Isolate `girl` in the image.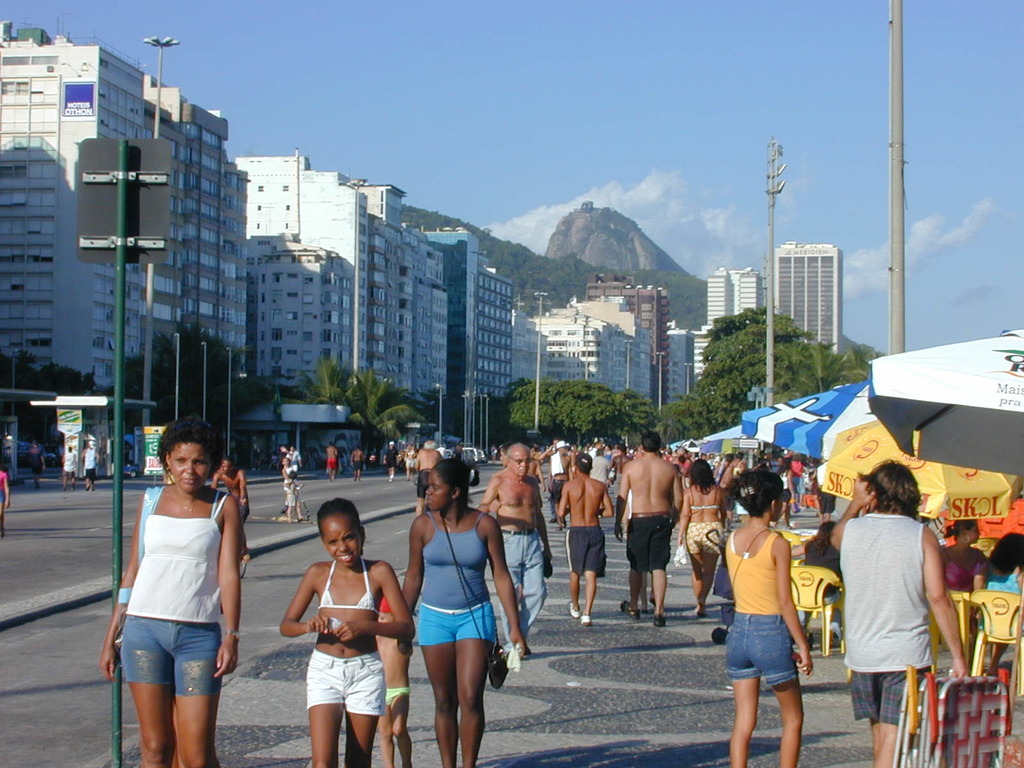
Isolated region: rect(677, 458, 729, 618).
